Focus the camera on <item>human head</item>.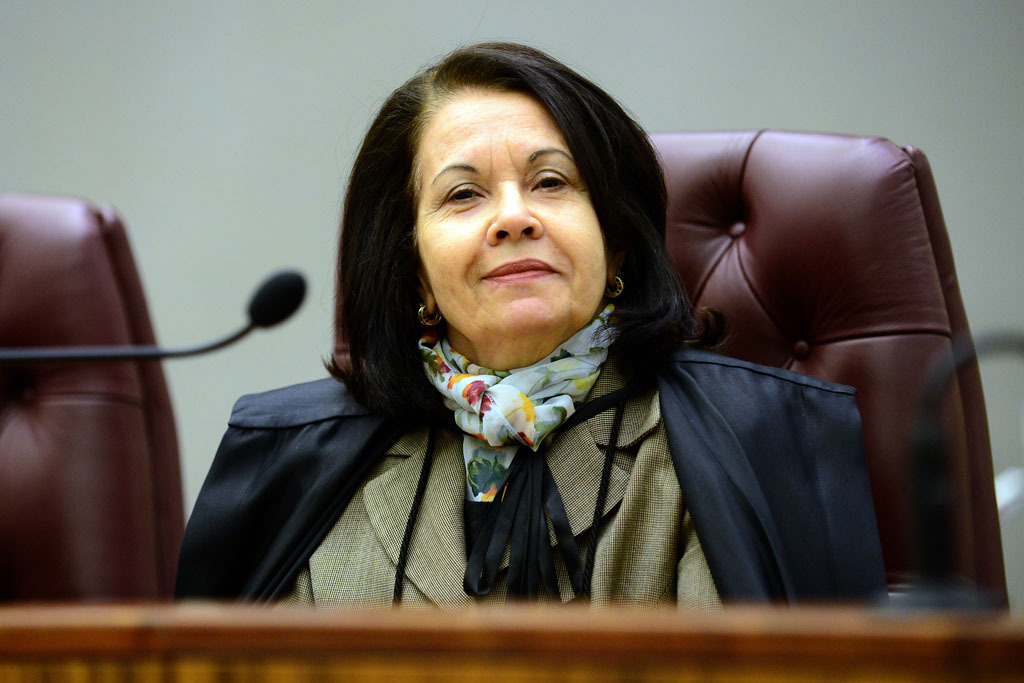
Focus region: 371, 46, 643, 356.
